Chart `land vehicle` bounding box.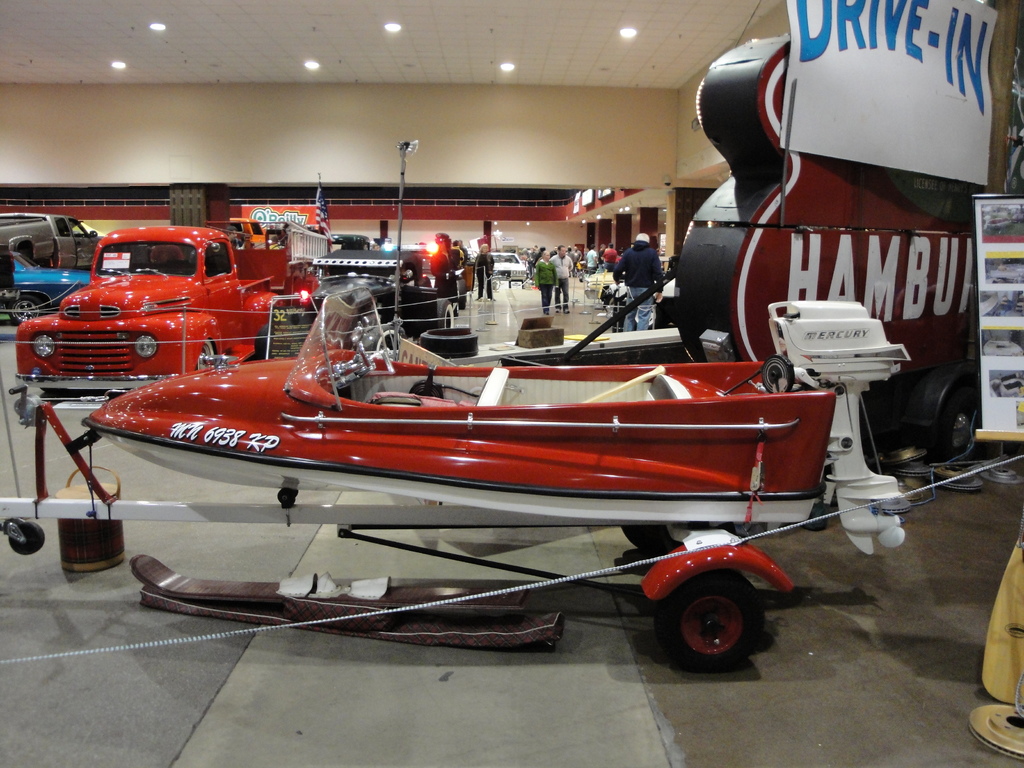
Charted: bbox=[496, 253, 528, 281].
